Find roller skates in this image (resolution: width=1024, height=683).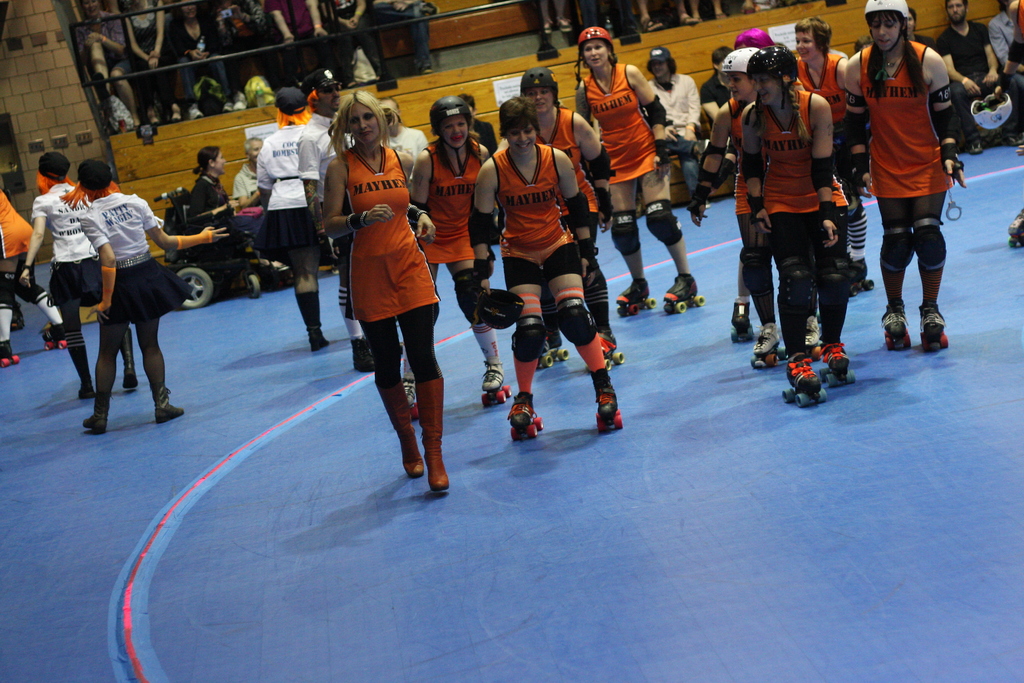
[x1=750, y1=324, x2=779, y2=368].
